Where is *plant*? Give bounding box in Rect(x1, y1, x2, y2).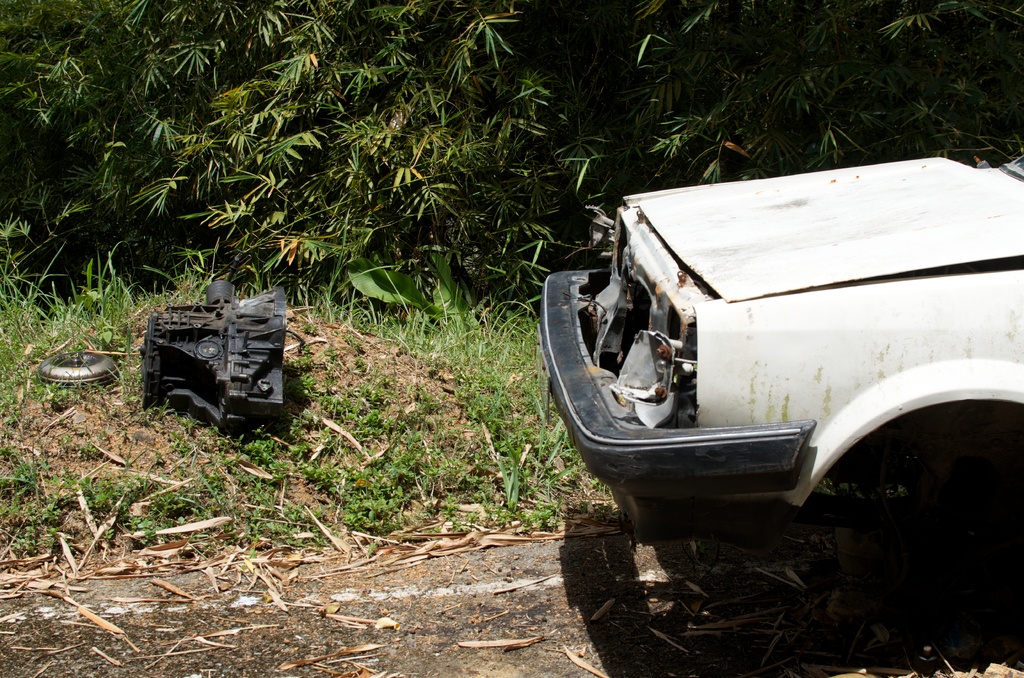
Rect(0, 205, 151, 432).
